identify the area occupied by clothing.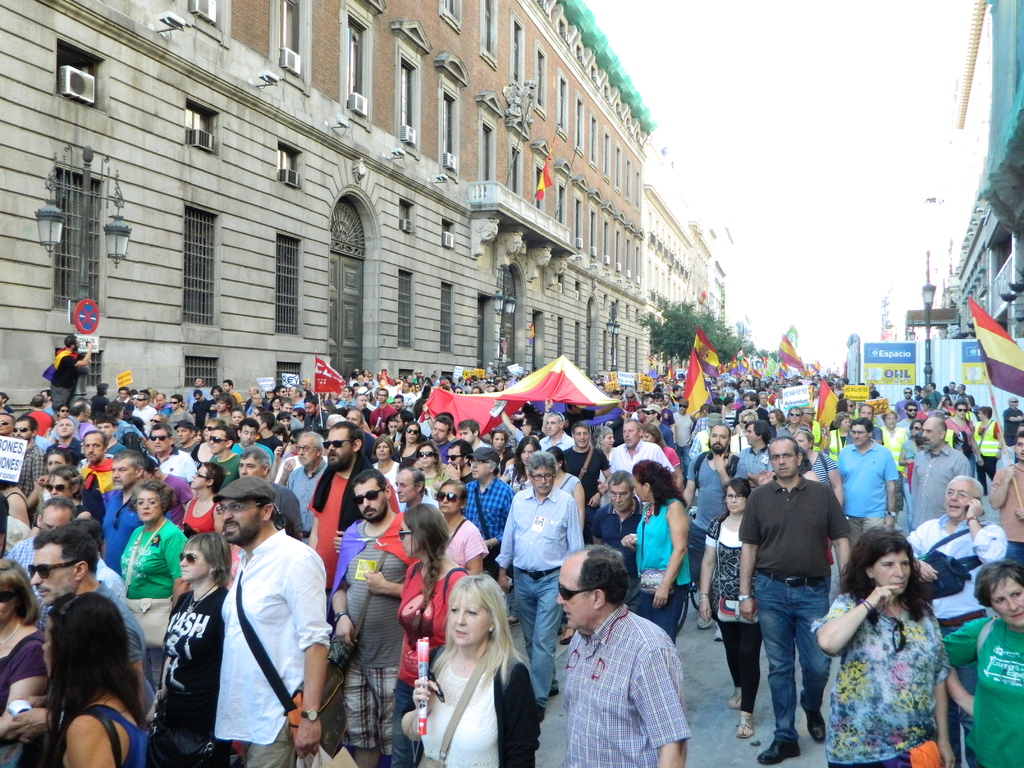
Area: box(370, 401, 399, 441).
